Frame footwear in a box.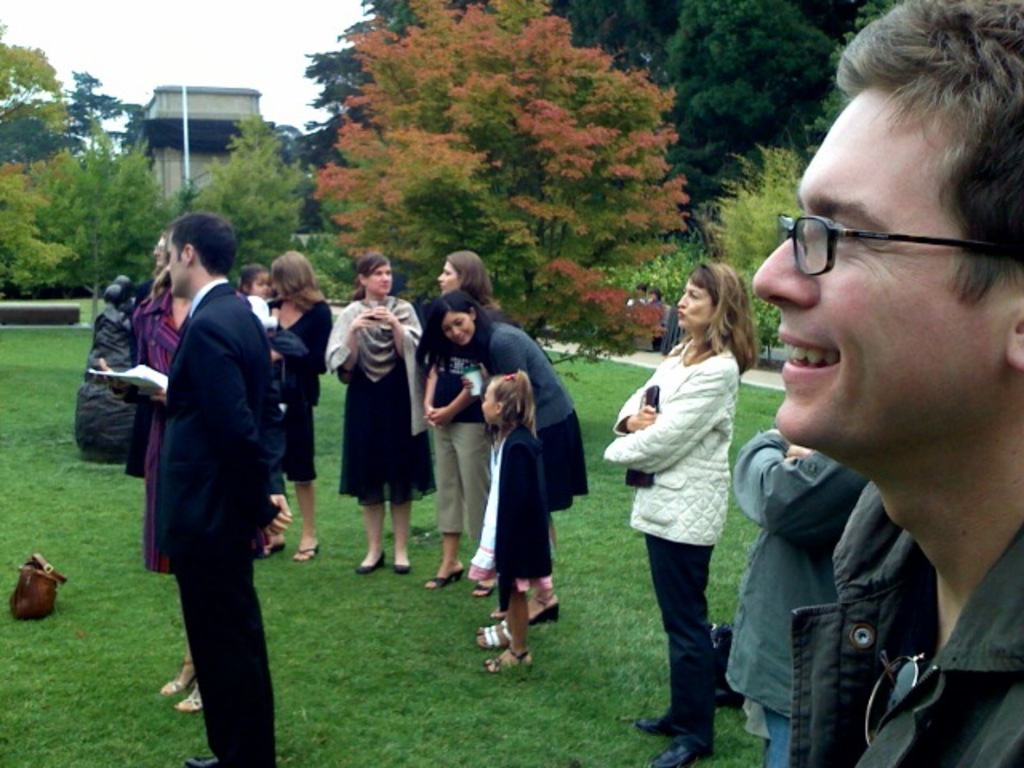
bbox(648, 746, 696, 766).
